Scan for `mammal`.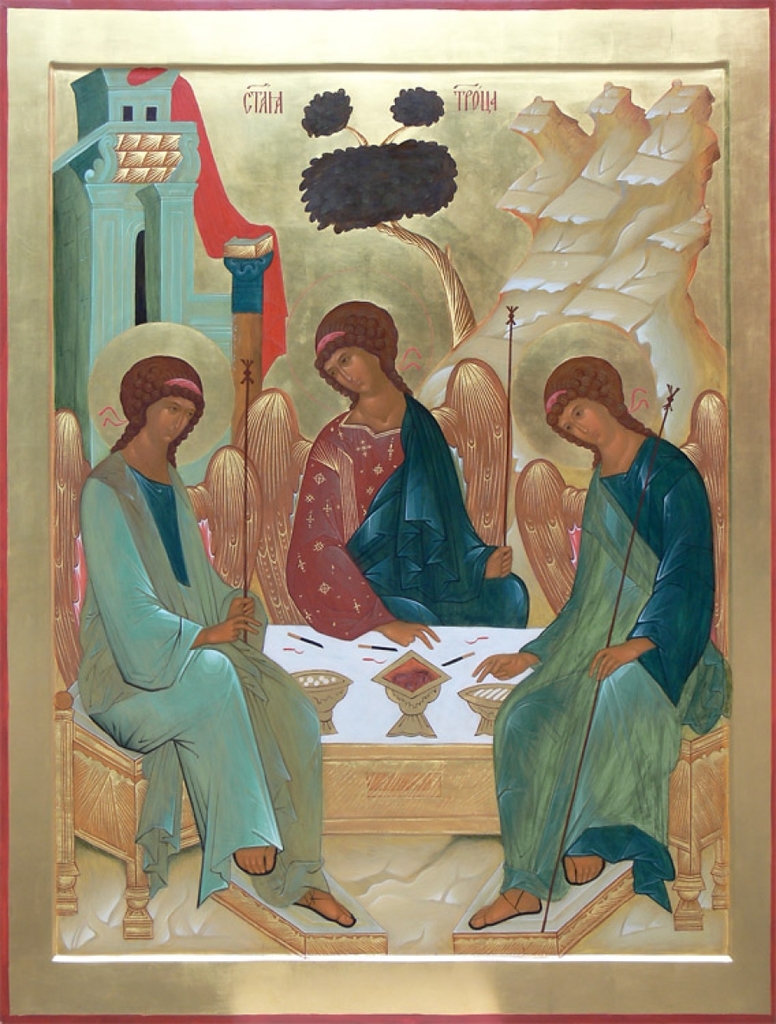
Scan result: rect(480, 331, 733, 910).
